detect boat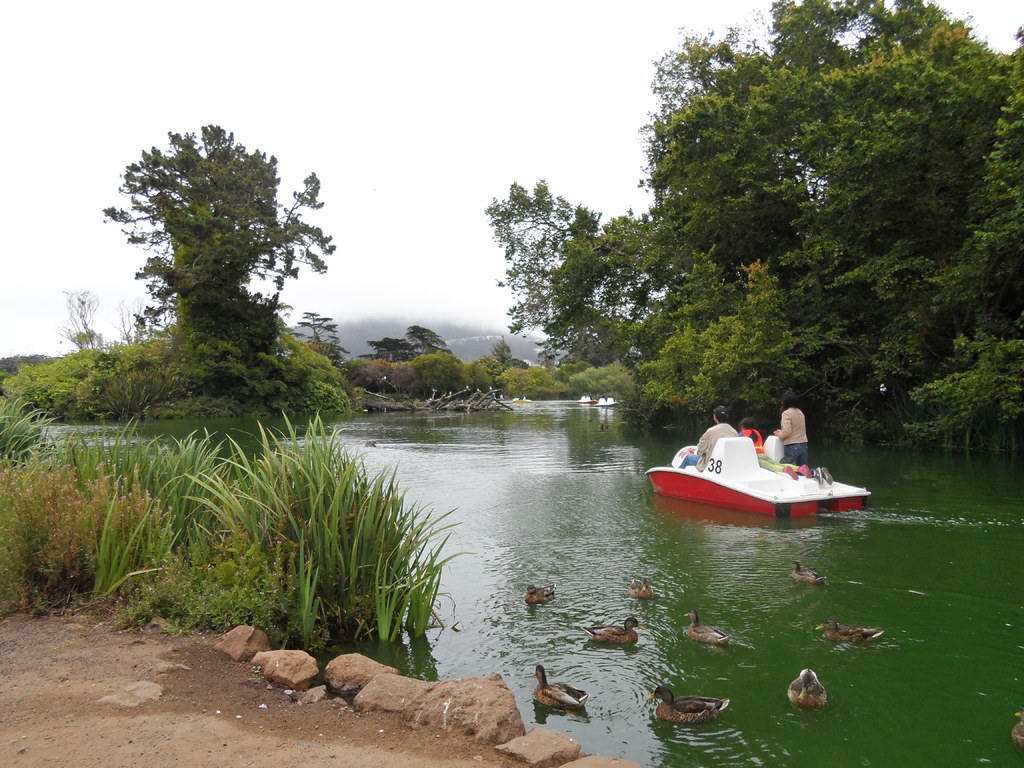
514, 394, 529, 404
